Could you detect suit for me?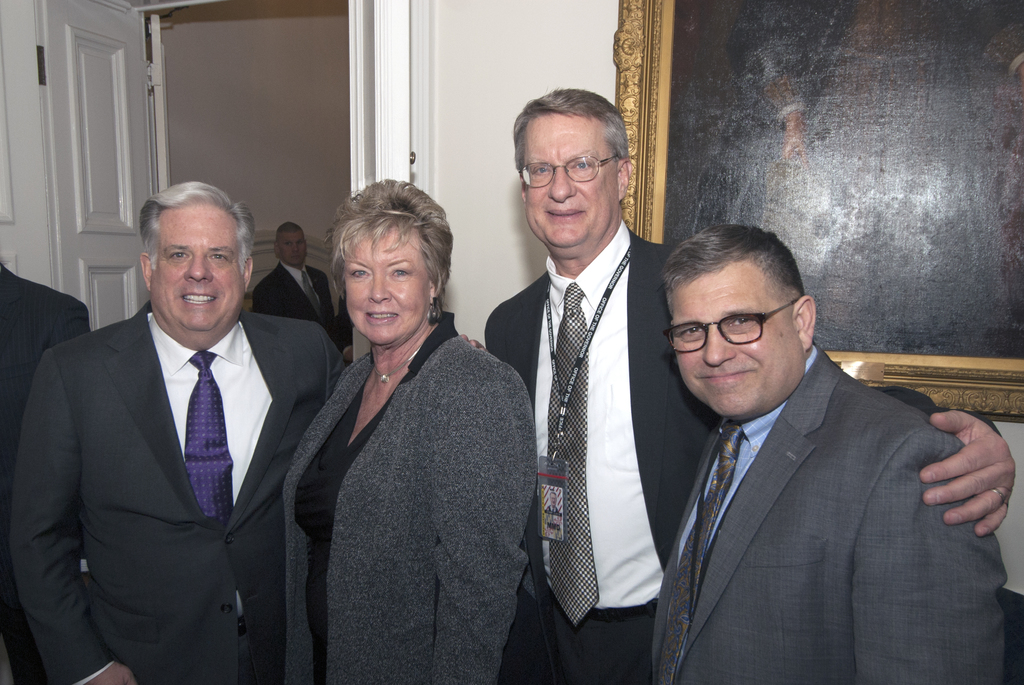
Detection result: {"left": 483, "top": 226, "right": 938, "bottom": 684}.
